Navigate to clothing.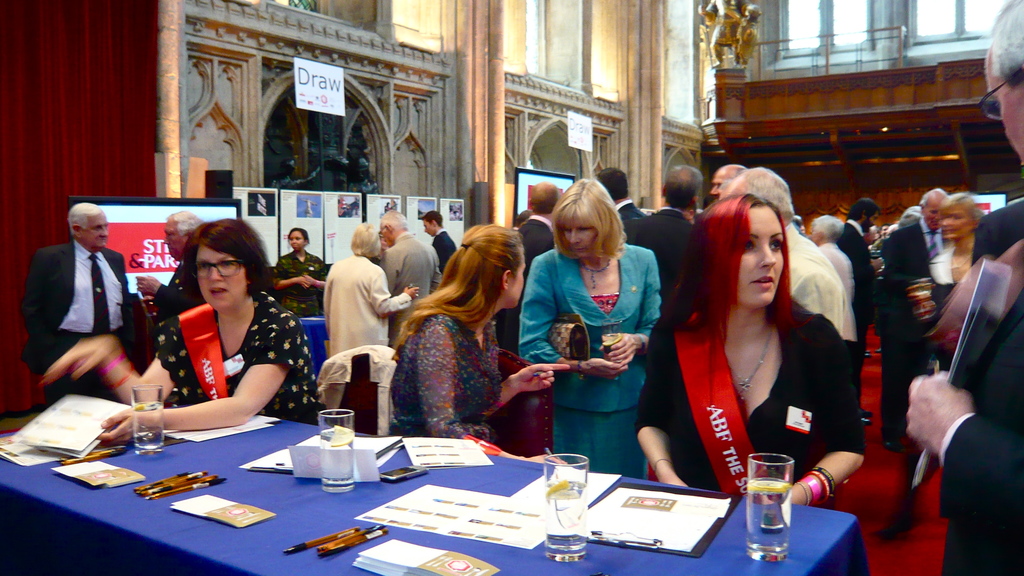
Navigation target: [left=611, top=200, right=644, bottom=239].
